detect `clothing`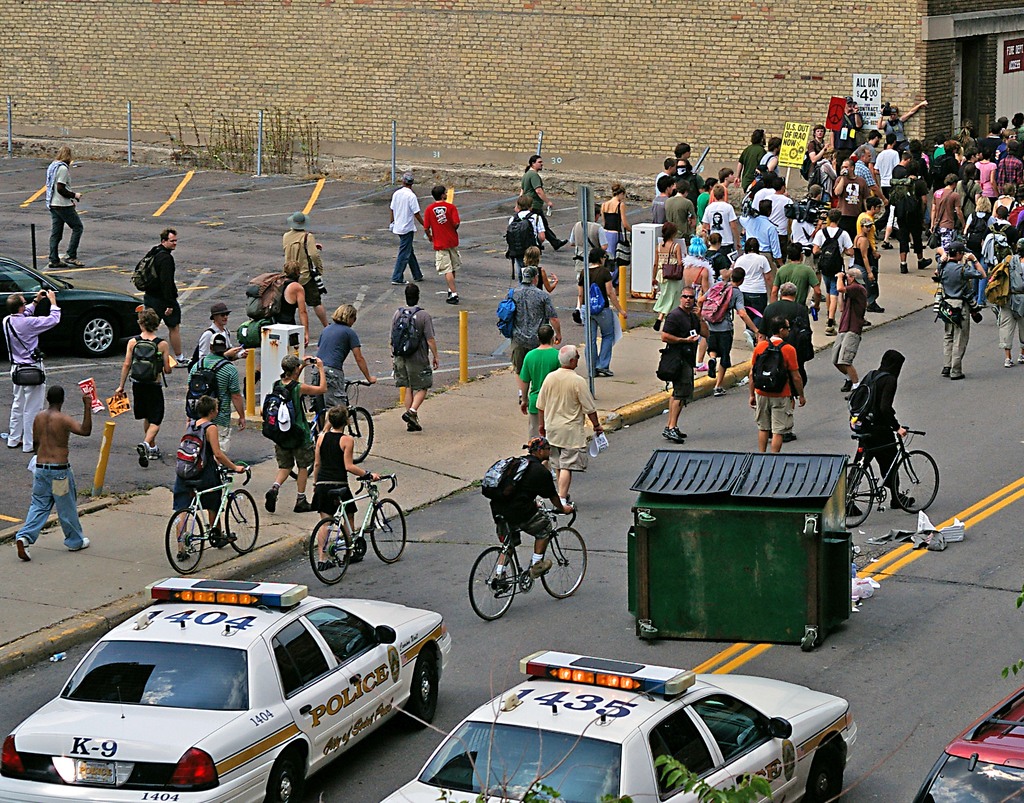
select_region(755, 196, 794, 260)
